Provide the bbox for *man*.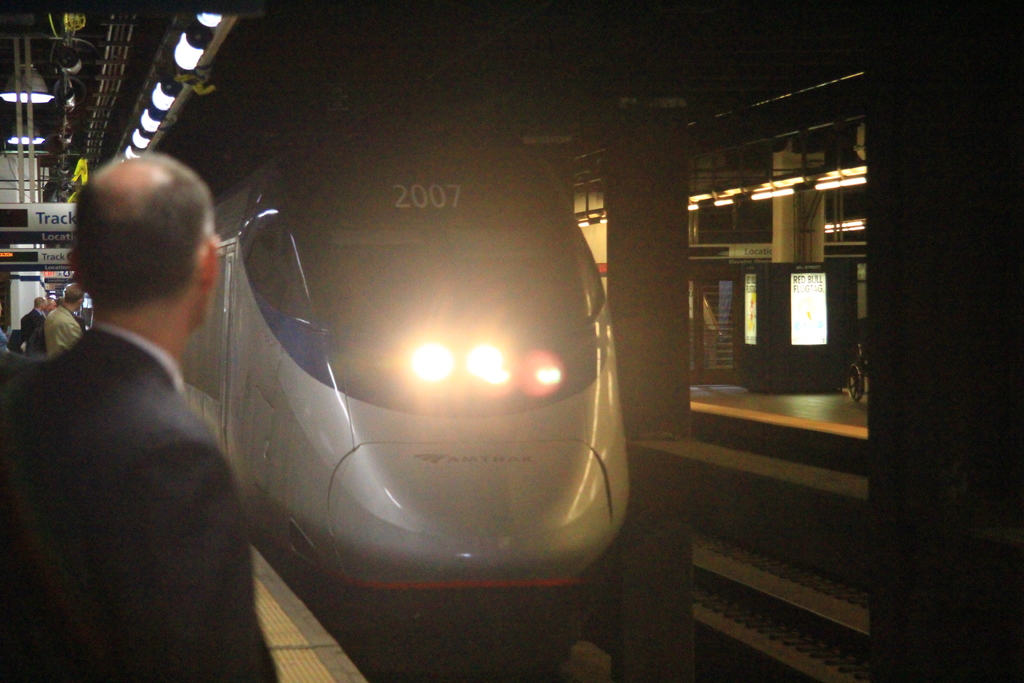
(38, 293, 54, 318).
